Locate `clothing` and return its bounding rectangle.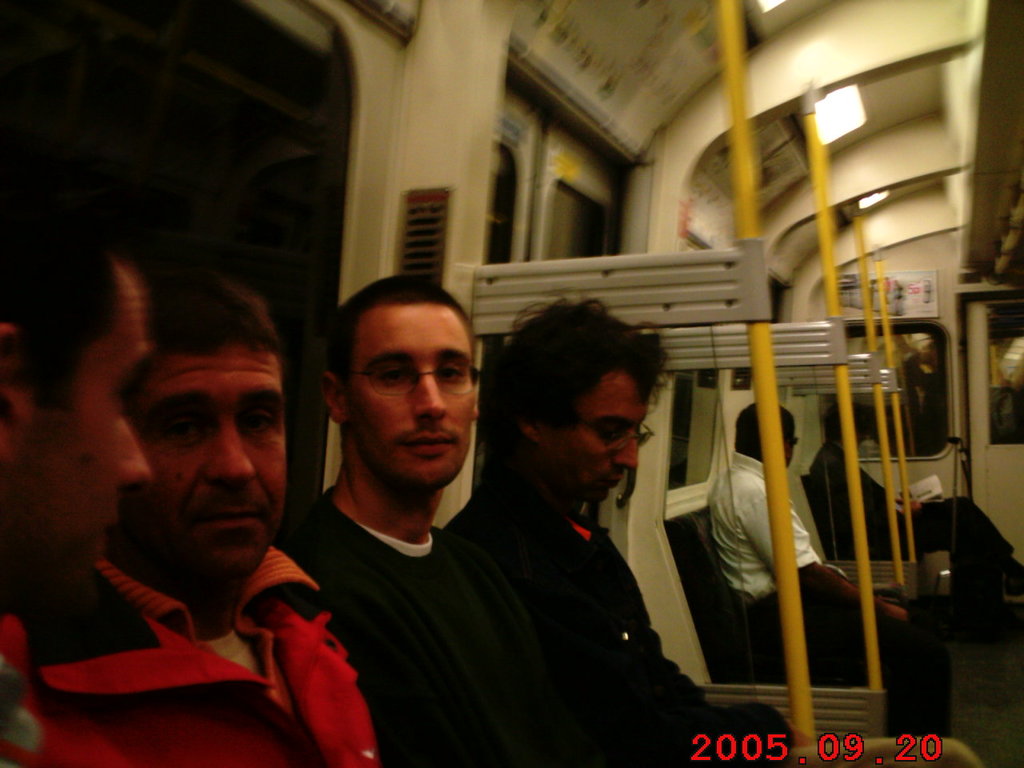
{"left": 704, "top": 450, "right": 940, "bottom": 743}.
